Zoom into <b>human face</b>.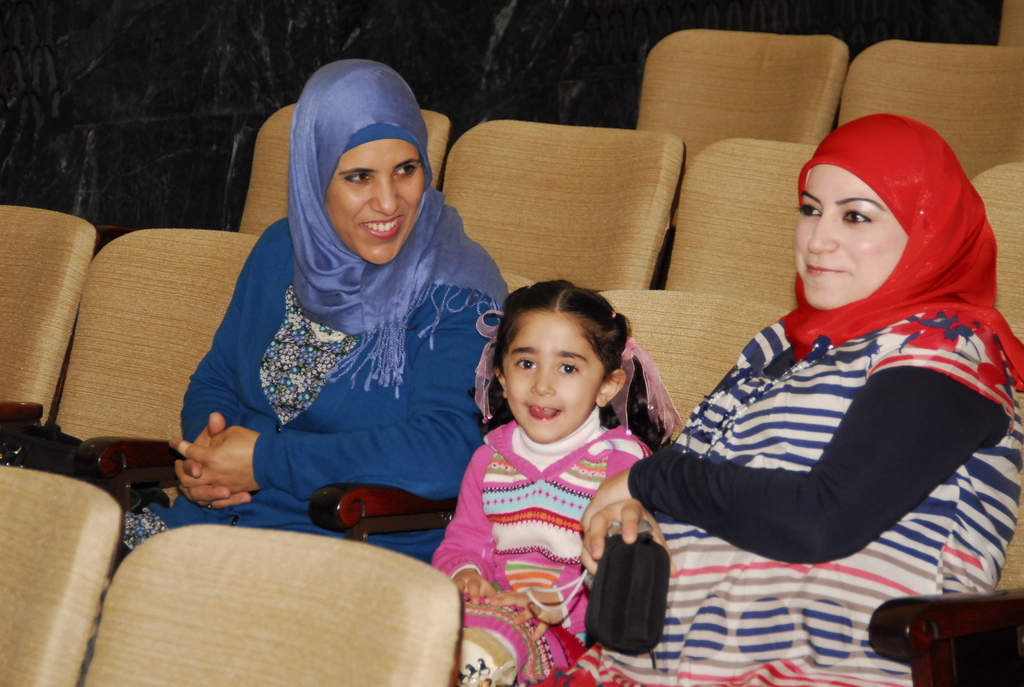
Zoom target: {"left": 504, "top": 308, "right": 601, "bottom": 442}.
